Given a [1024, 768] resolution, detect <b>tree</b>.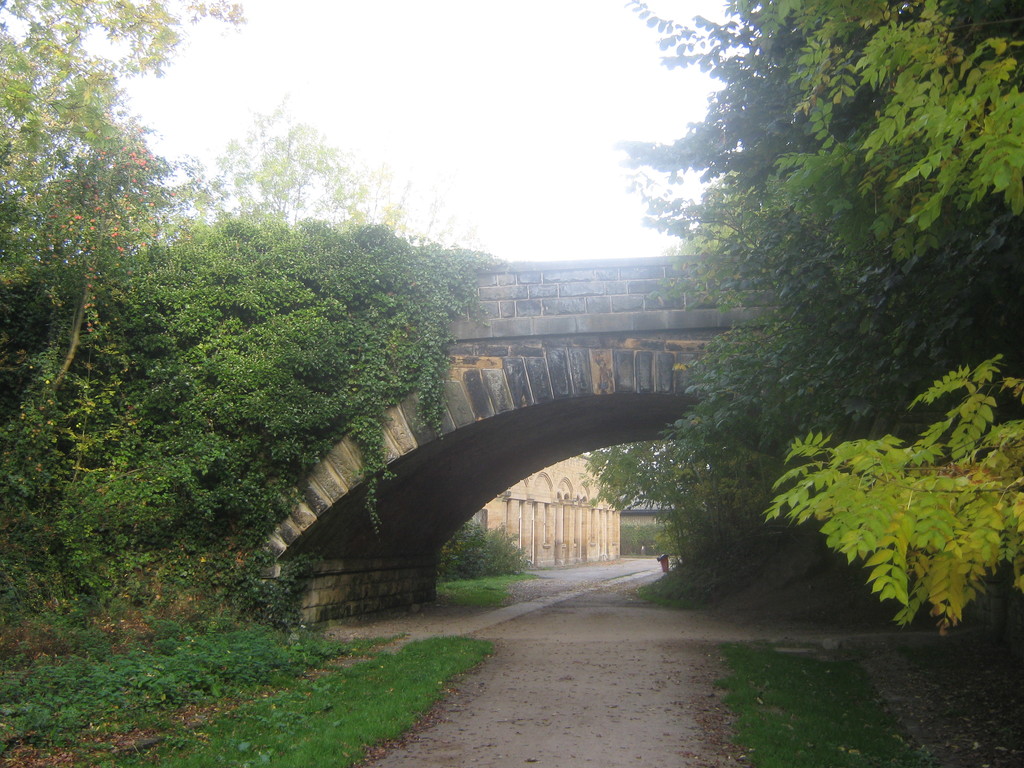
0/0/273/538.
